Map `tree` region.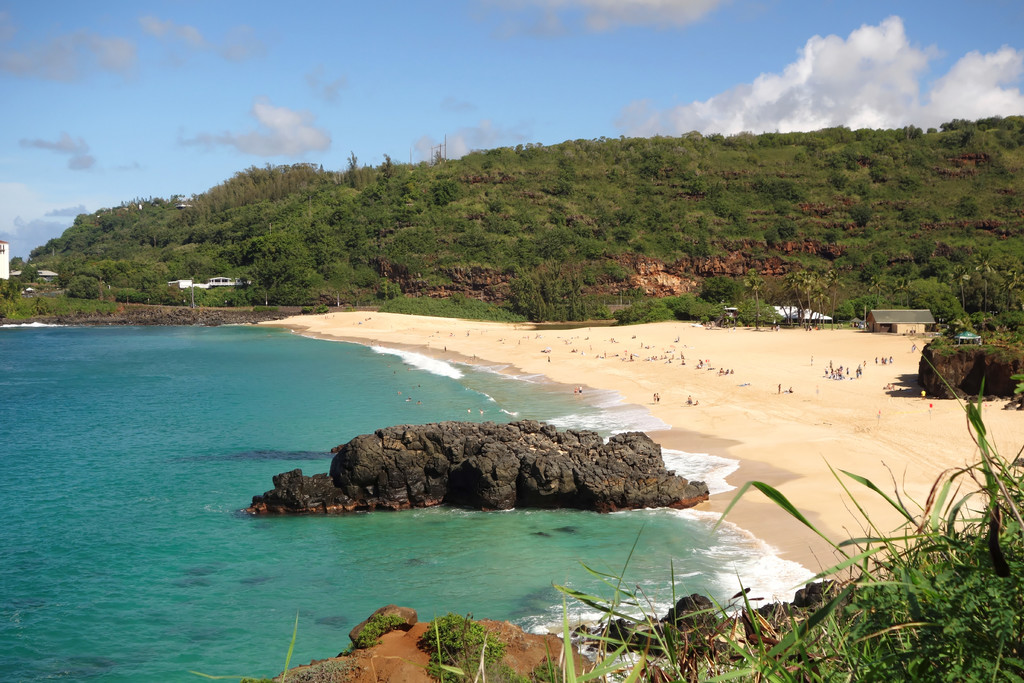
Mapped to region(563, 292, 589, 322).
